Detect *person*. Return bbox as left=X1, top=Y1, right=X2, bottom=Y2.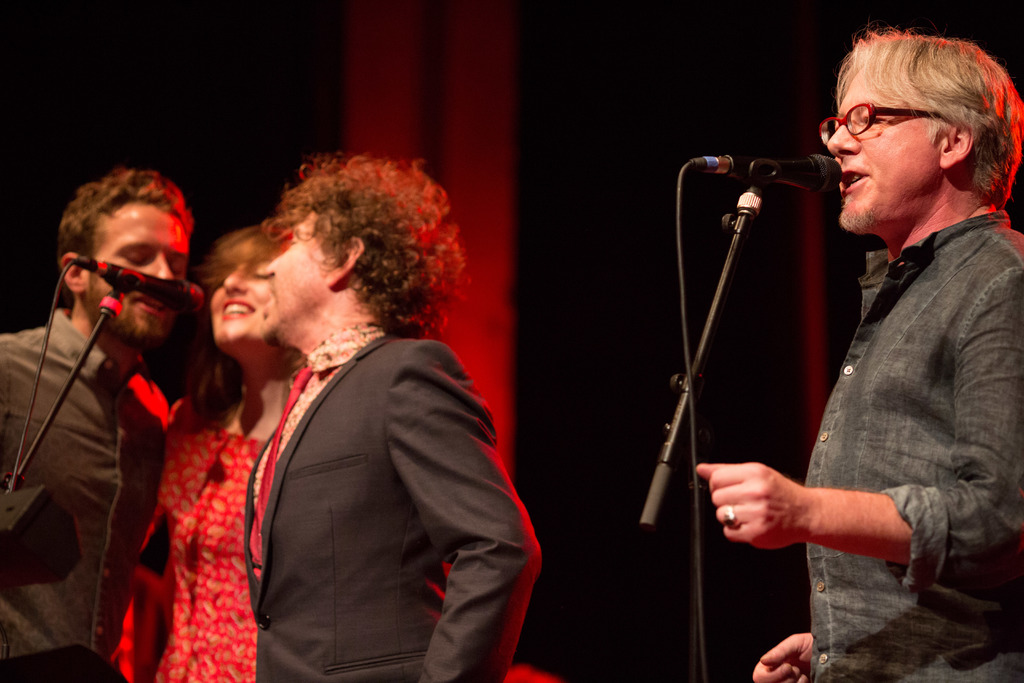
left=134, top=220, right=295, bottom=682.
